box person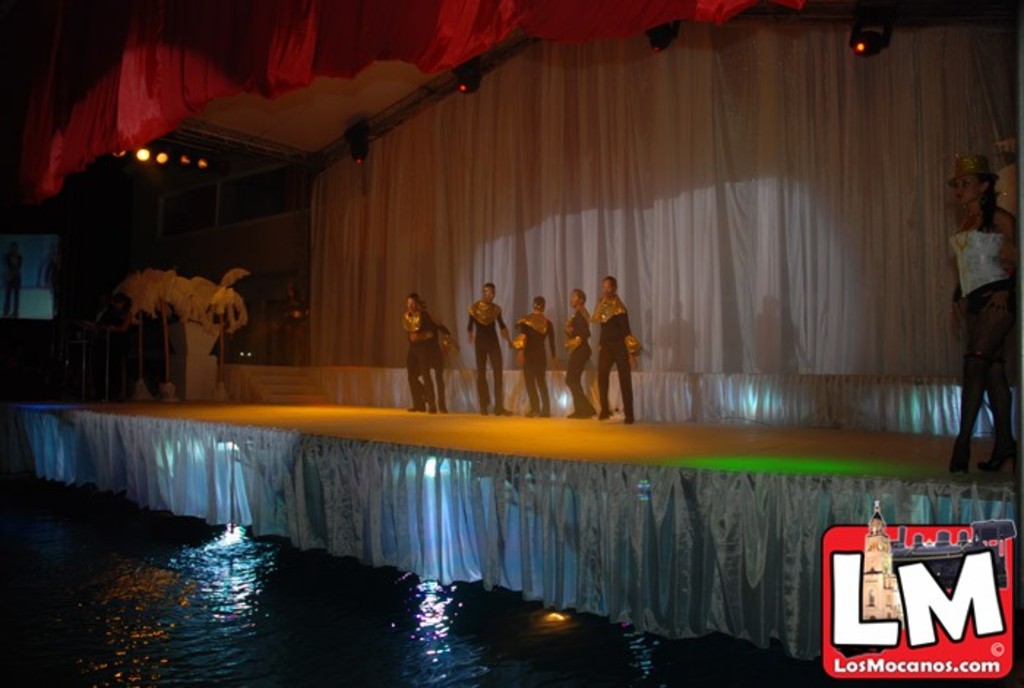
rect(516, 294, 557, 416)
